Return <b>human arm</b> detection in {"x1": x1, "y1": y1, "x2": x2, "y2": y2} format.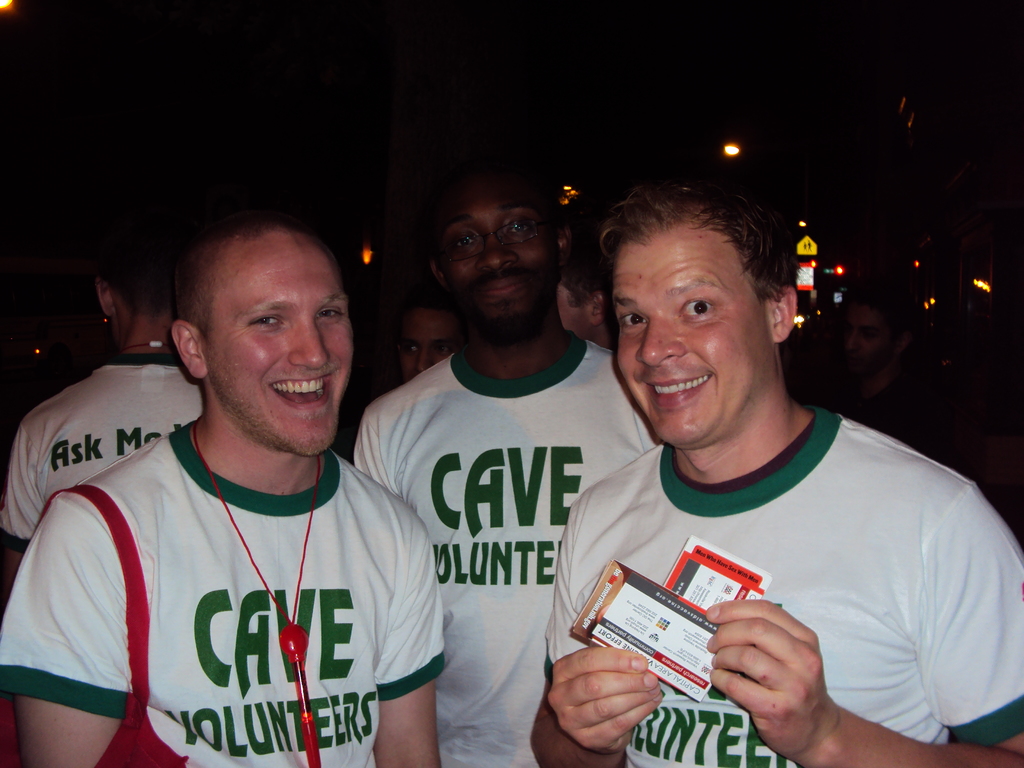
{"x1": 715, "y1": 481, "x2": 1023, "y2": 767}.
